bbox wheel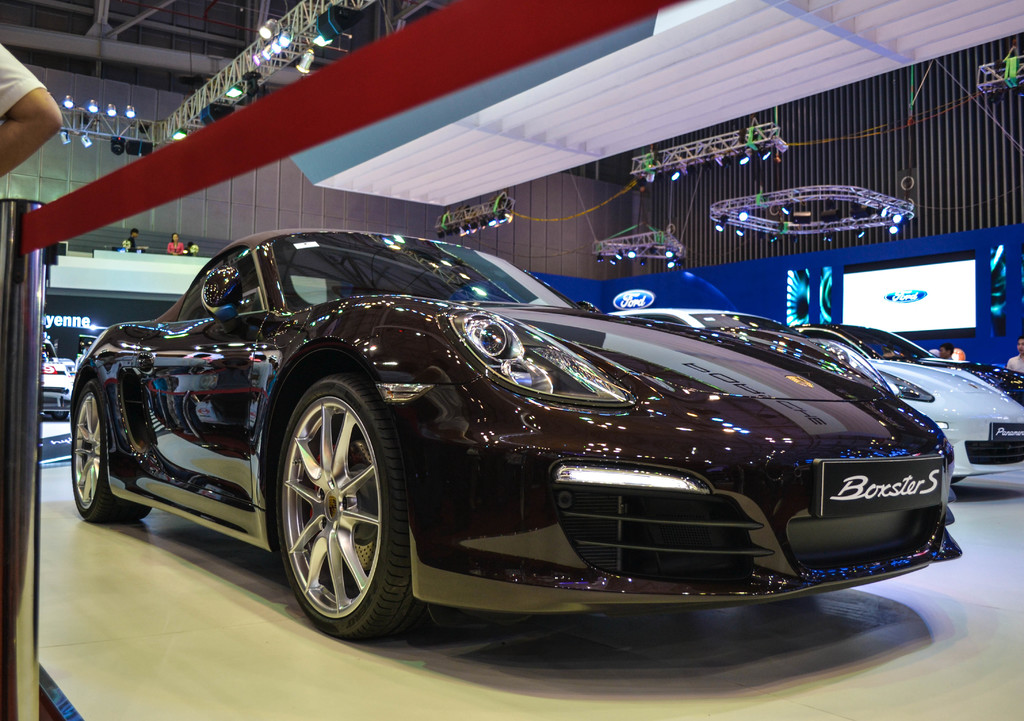
pyautogui.locateOnScreen(265, 369, 406, 642)
